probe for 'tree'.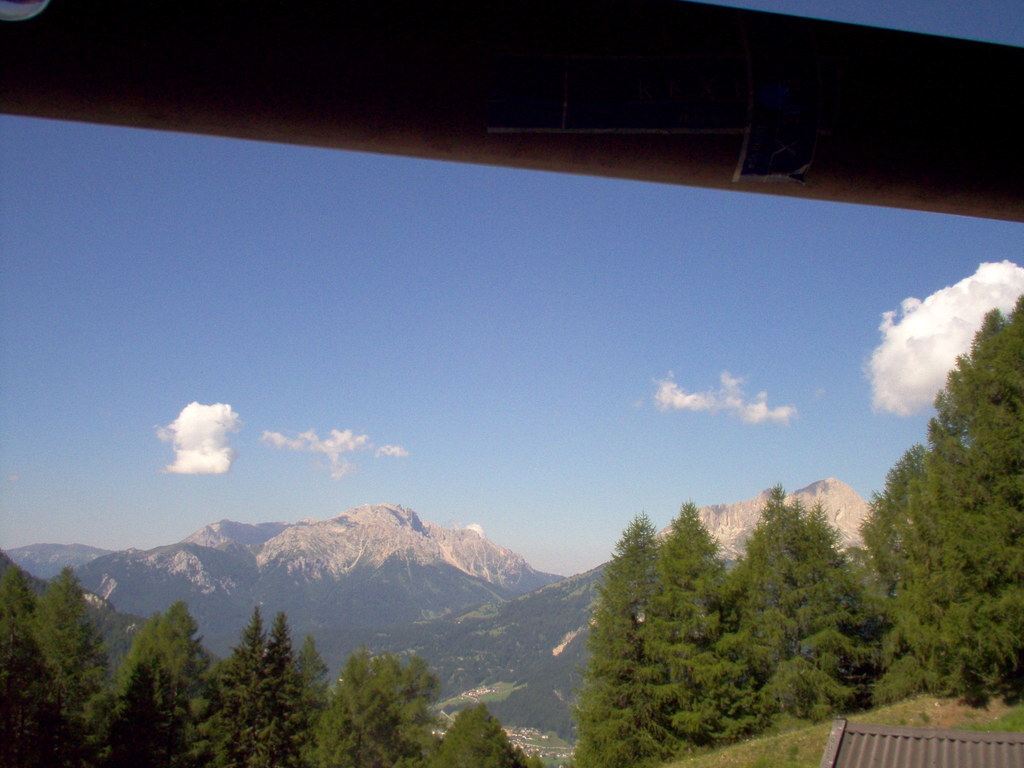
Probe result: crop(378, 655, 440, 767).
